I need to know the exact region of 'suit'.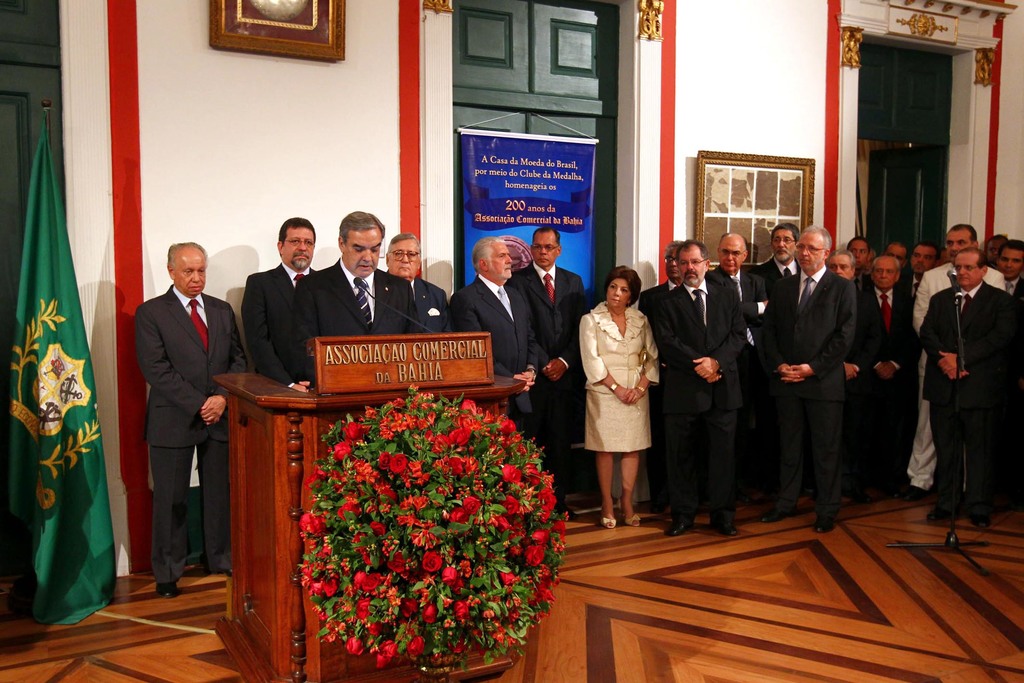
Region: Rect(127, 223, 234, 625).
